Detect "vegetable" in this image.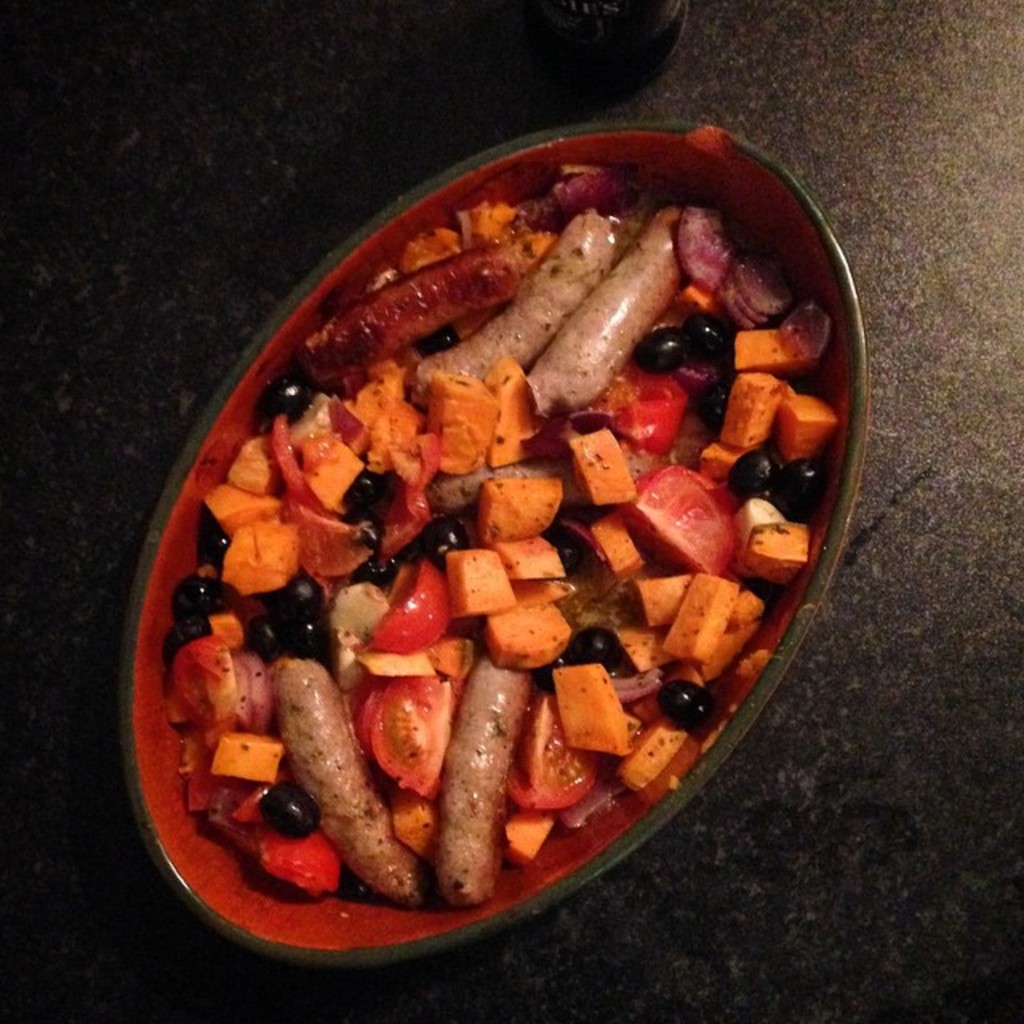
Detection: (782, 390, 829, 461).
